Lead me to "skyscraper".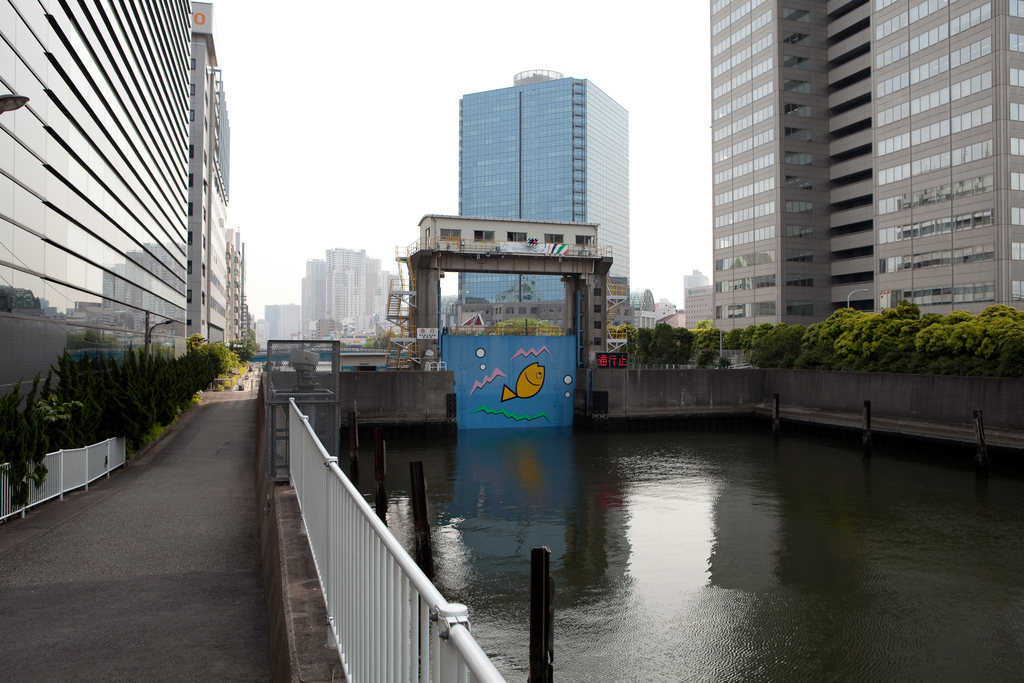
Lead to bbox=(0, 0, 253, 452).
